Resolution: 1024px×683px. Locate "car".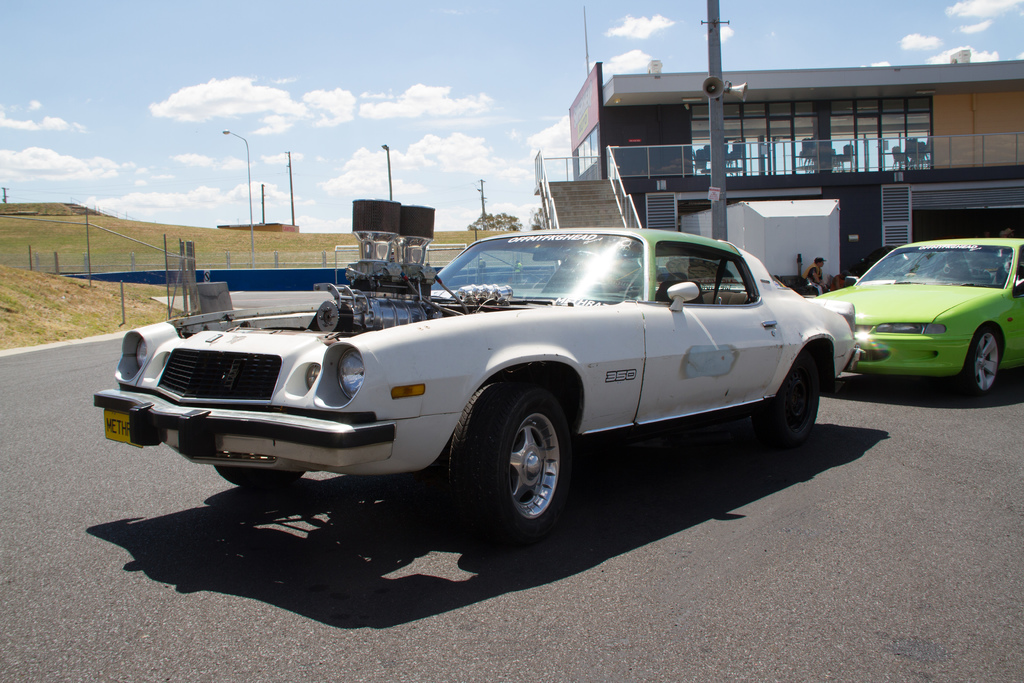
86 223 851 538.
